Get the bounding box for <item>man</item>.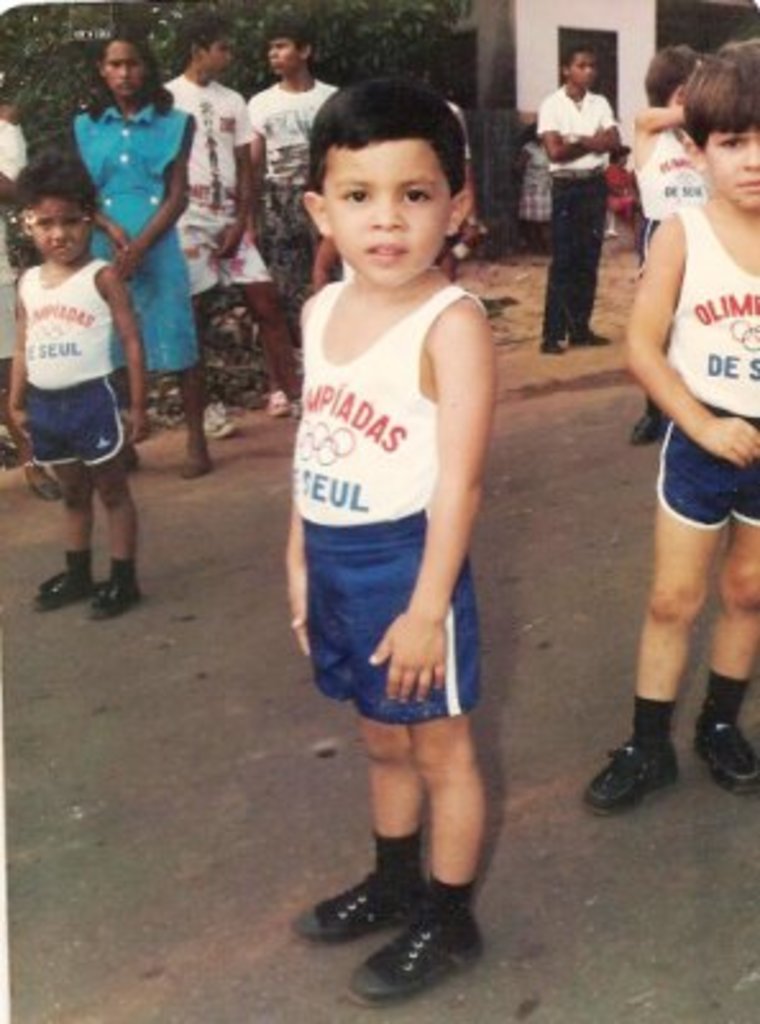
(256,15,338,343).
